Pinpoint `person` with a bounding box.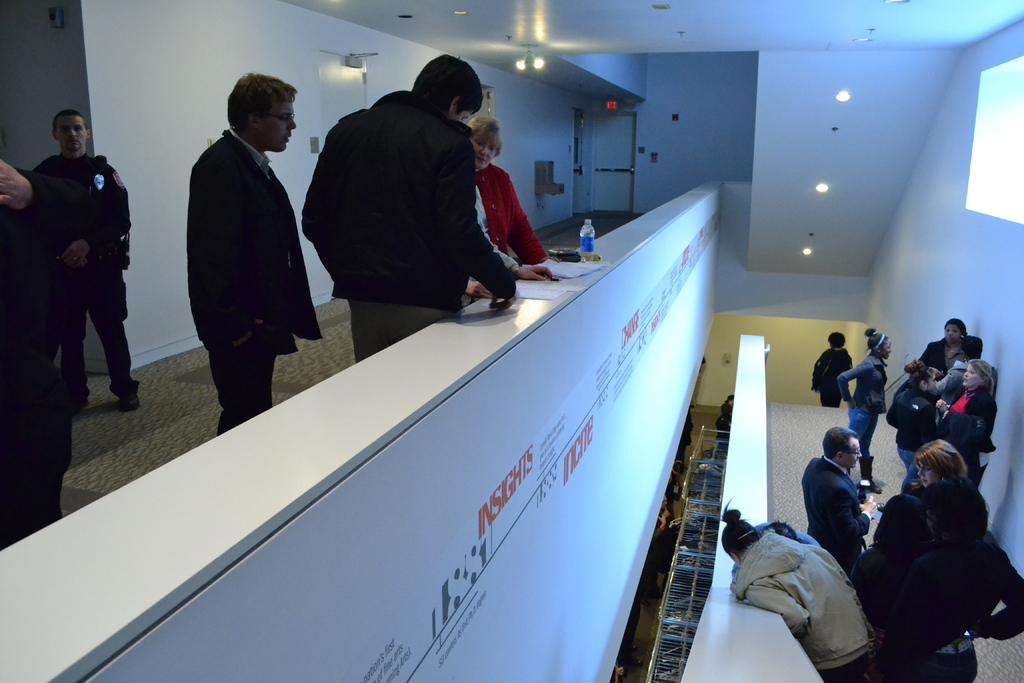
rect(34, 106, 140, 415).
